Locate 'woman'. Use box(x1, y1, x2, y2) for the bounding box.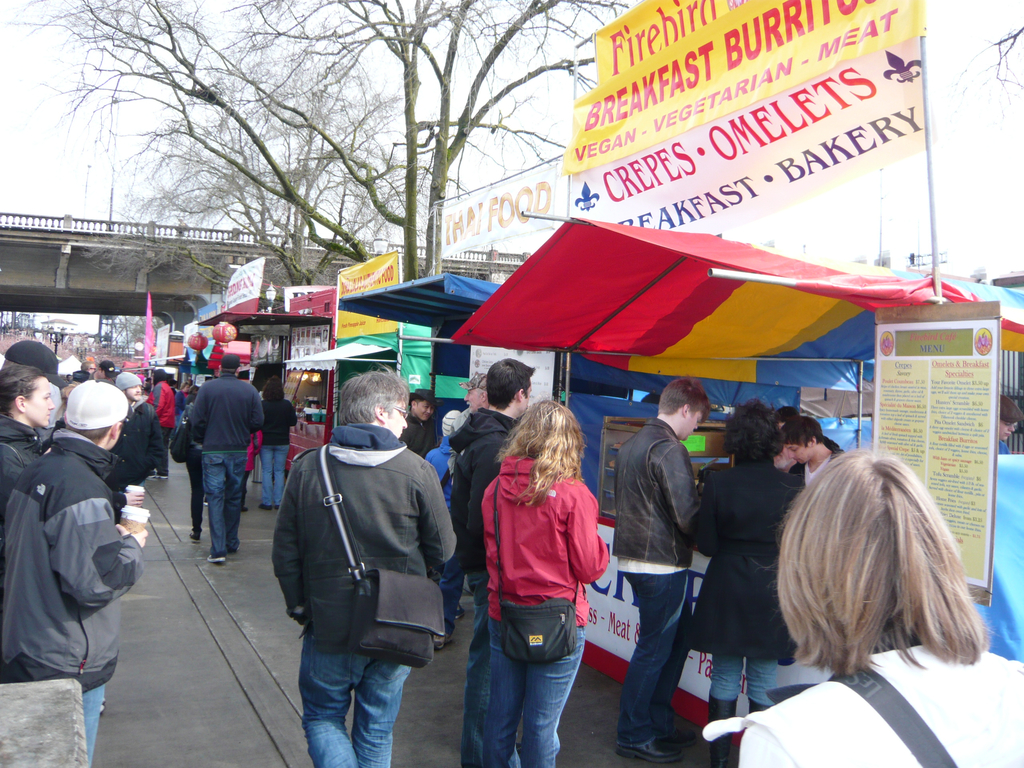
box(260, 374, 301, 507).
